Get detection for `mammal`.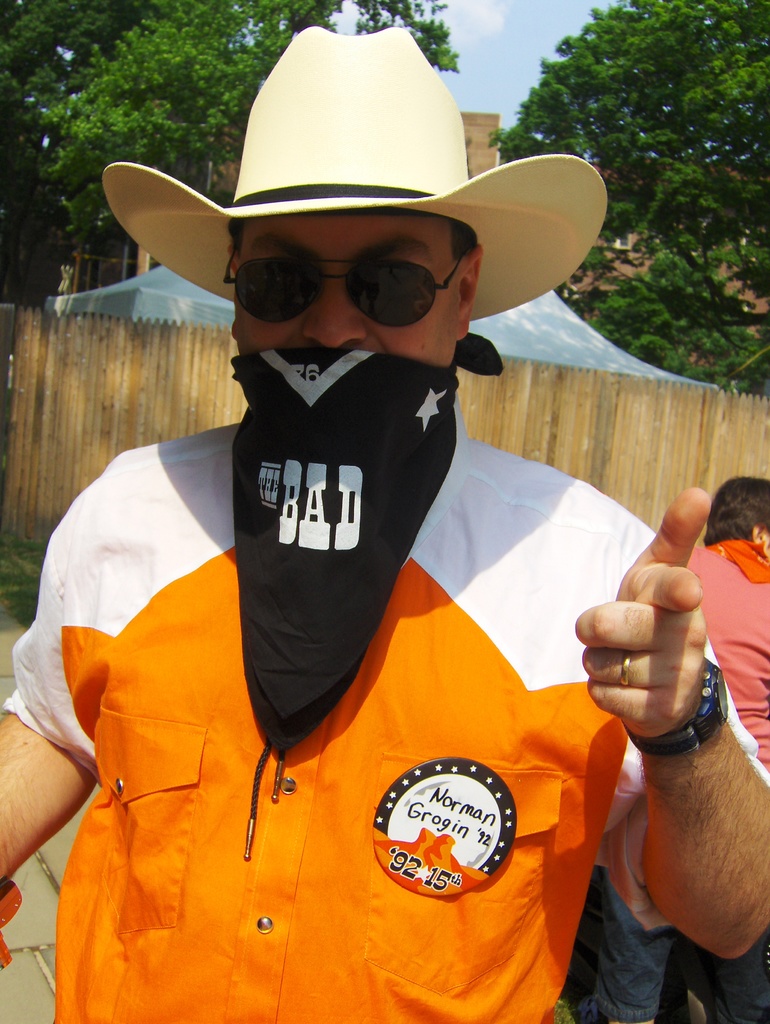
Detection: pyautogui.locateOnScreen(30, 157, 698, 993).
